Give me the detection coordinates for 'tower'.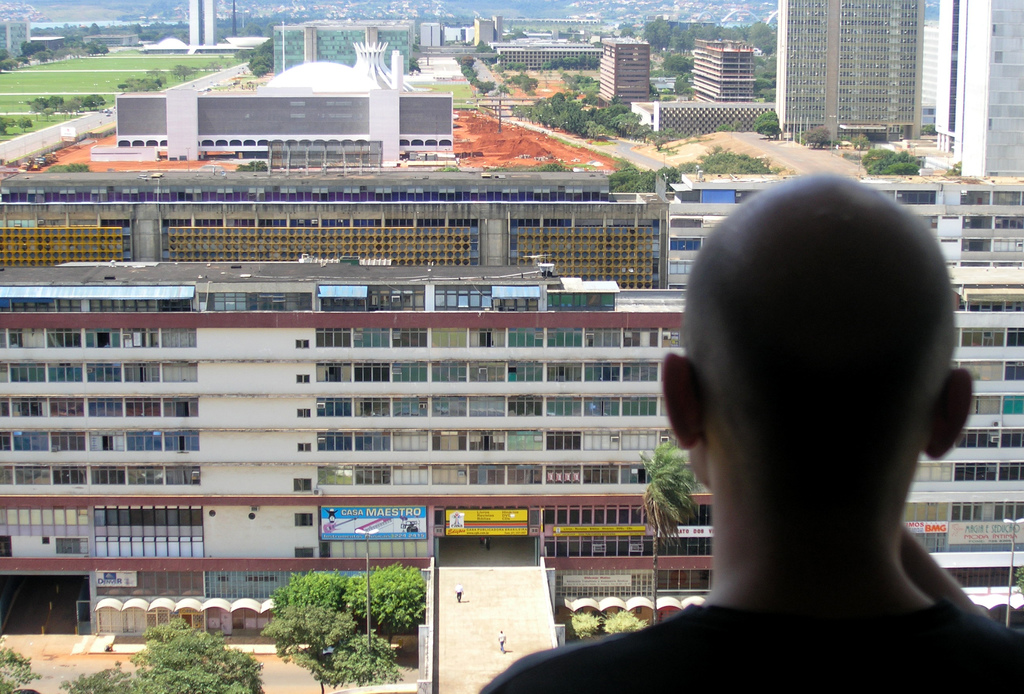
left=776, top=0, right=921, bottom=140.
